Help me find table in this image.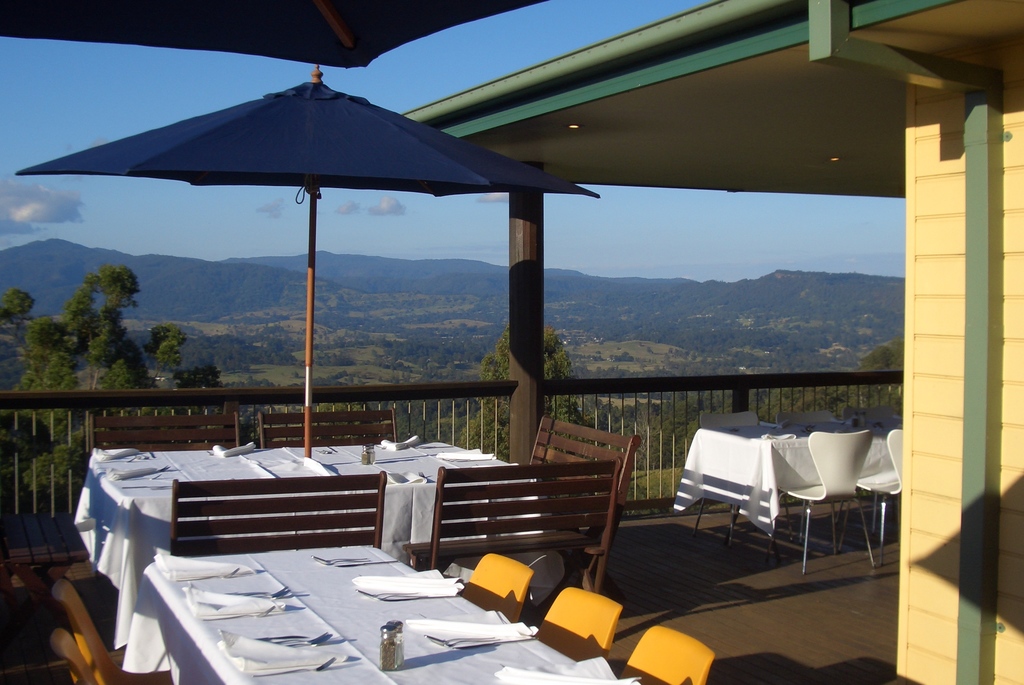
Found it: crop(90, 431, 552, 683).
